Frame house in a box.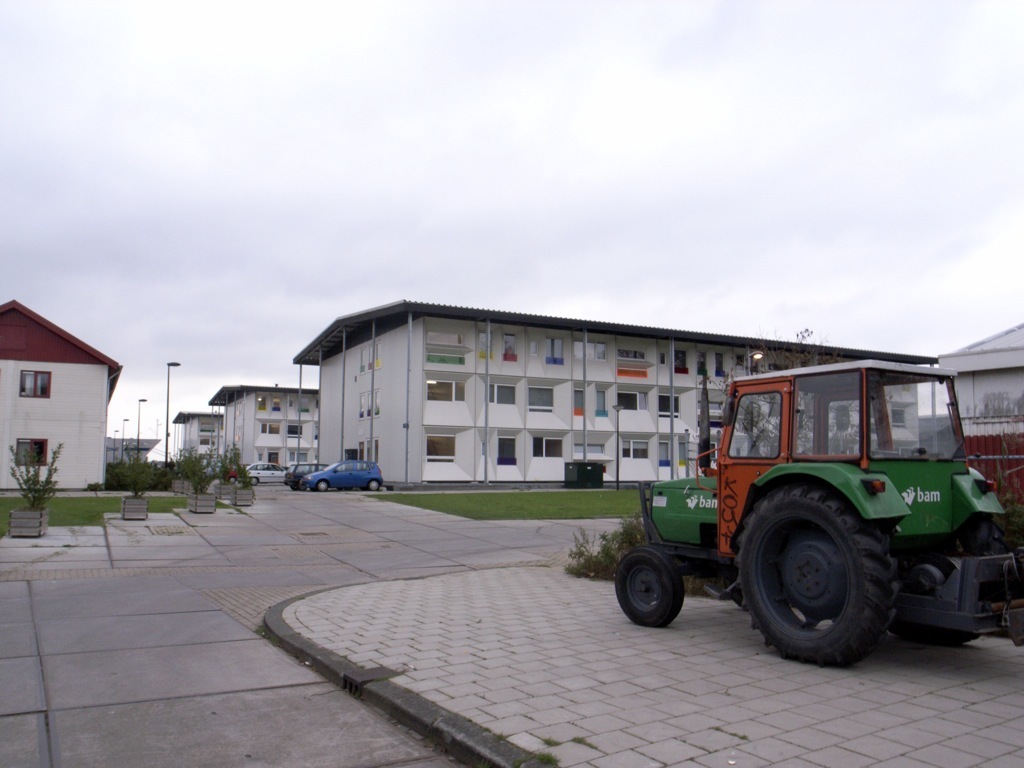
(x1=926, y1=325, x2=1023, y2=447).
